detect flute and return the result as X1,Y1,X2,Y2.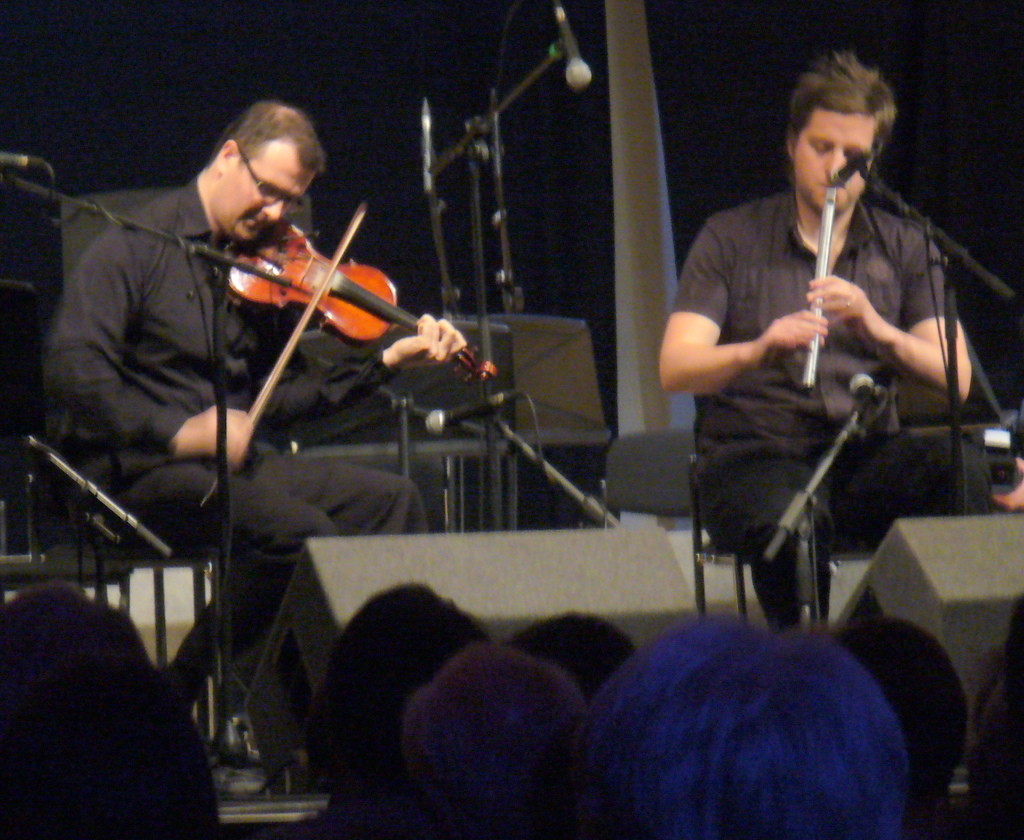
795,183,836,391.
